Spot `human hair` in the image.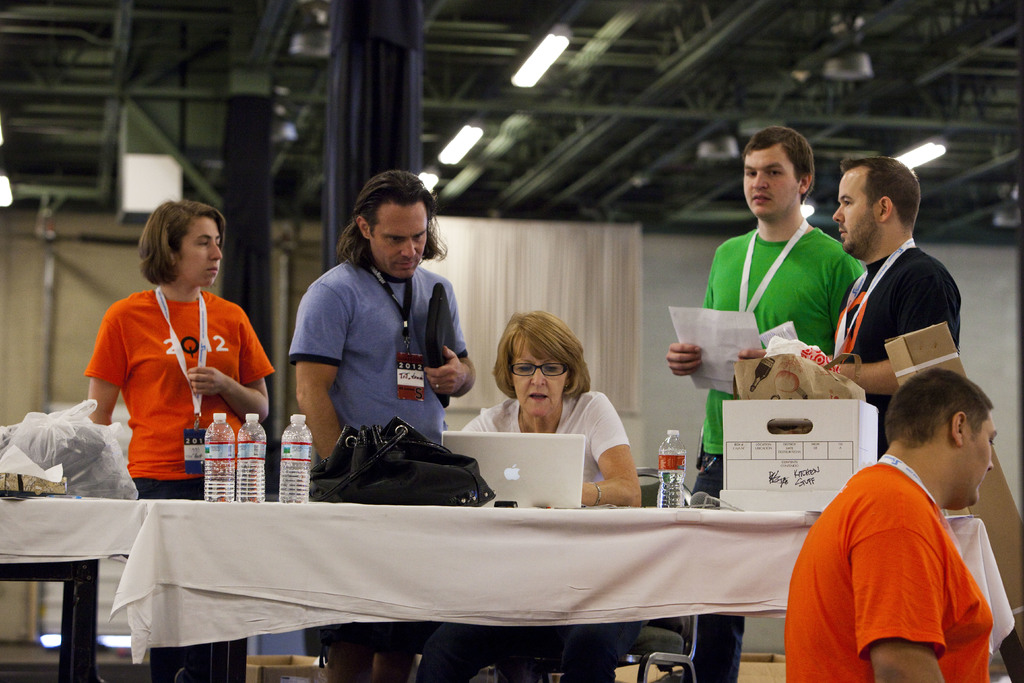
`human hair` found at locate(888, 363, 992, 445).
